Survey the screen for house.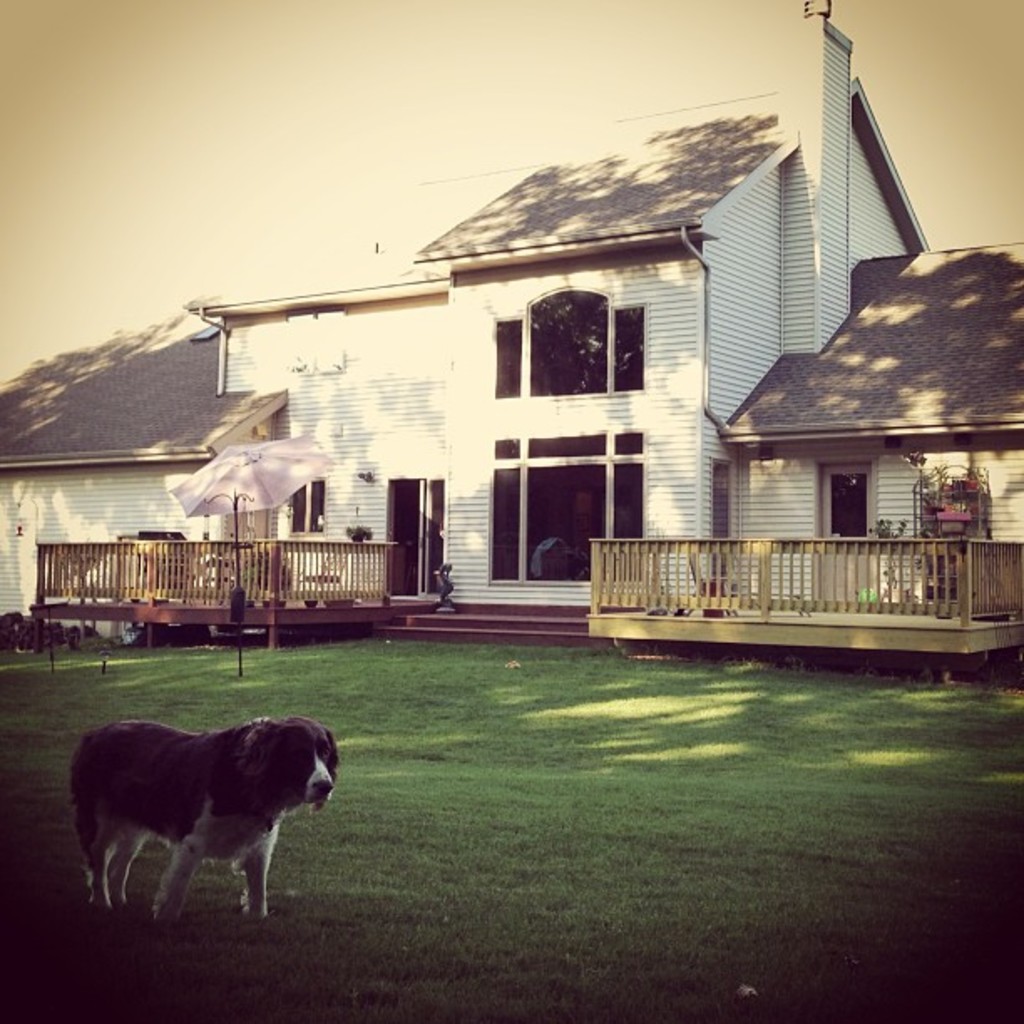
Survey found: 0/0/935/641.
